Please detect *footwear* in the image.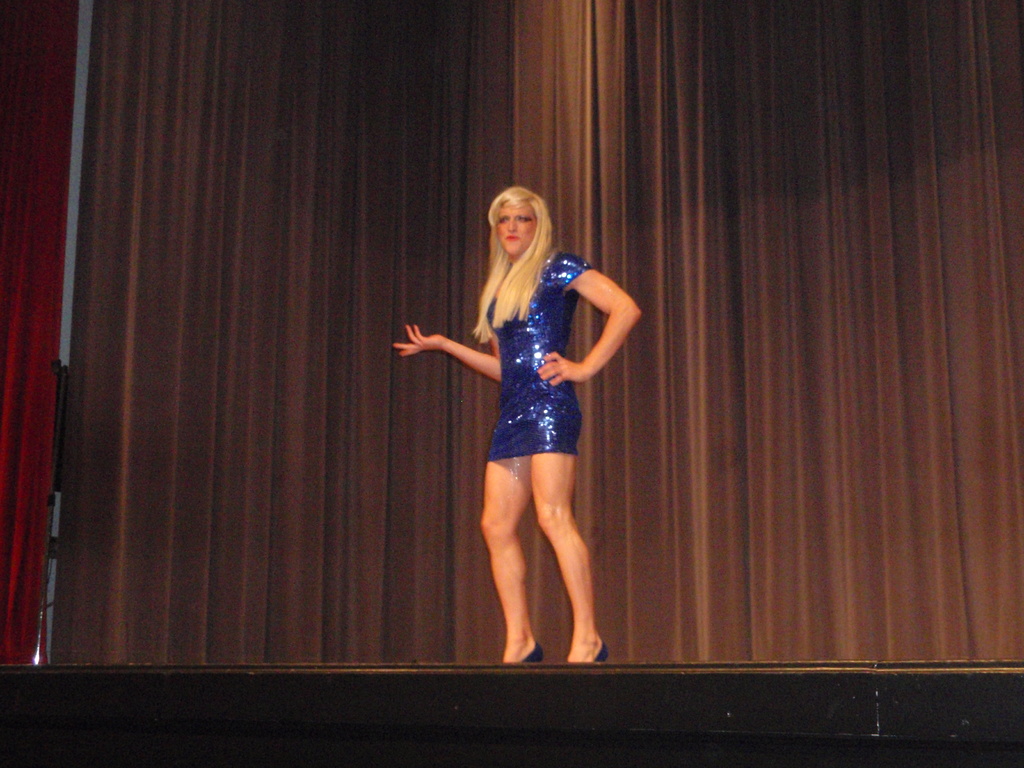
left=591, top=637, right=609, bottom=661.
